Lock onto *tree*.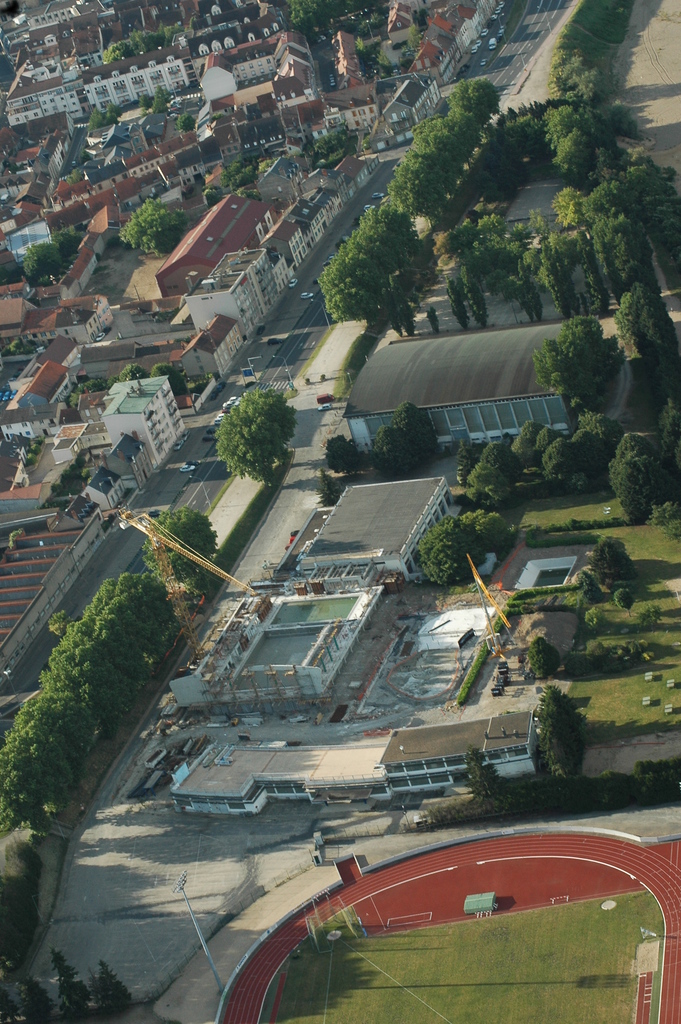
Locked: [x1=19, y1=239, x2=79, y2=287].
